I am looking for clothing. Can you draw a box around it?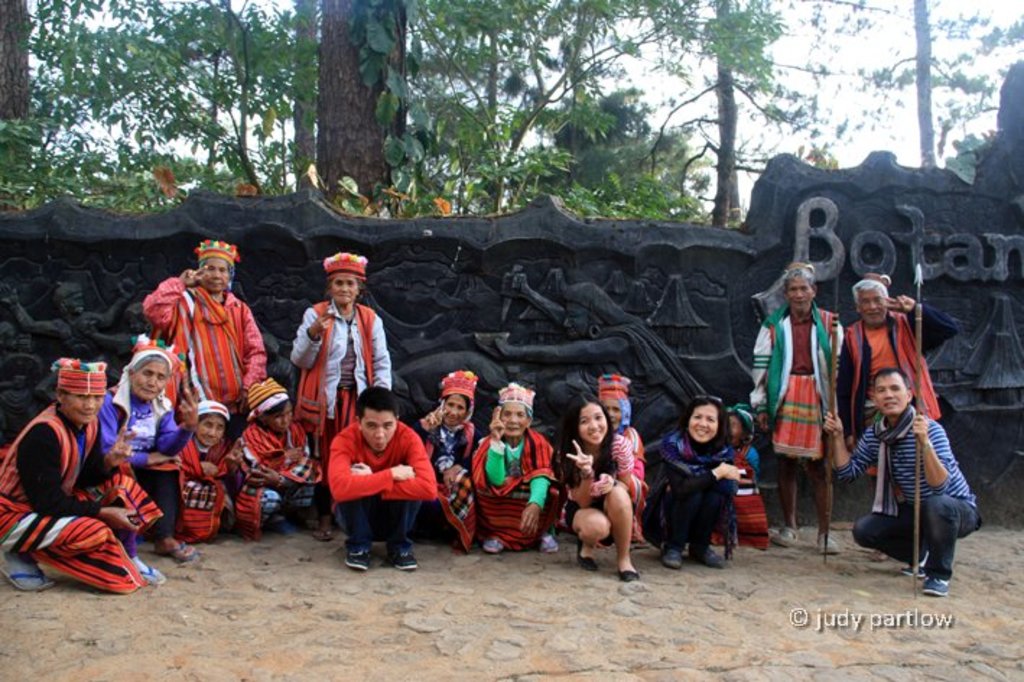
Sure, the bounding box is (left=419, top=410, right=487, bottom=562).
